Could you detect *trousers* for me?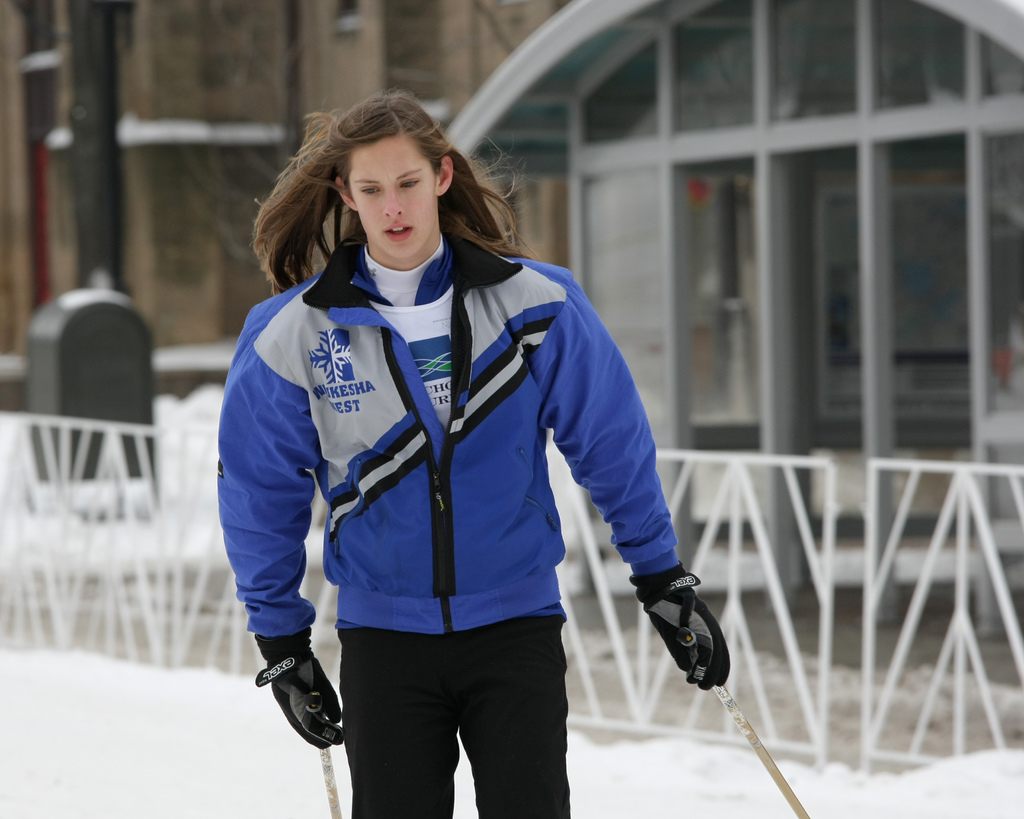
Detection result: bbox(333, 621, 579, 793).
